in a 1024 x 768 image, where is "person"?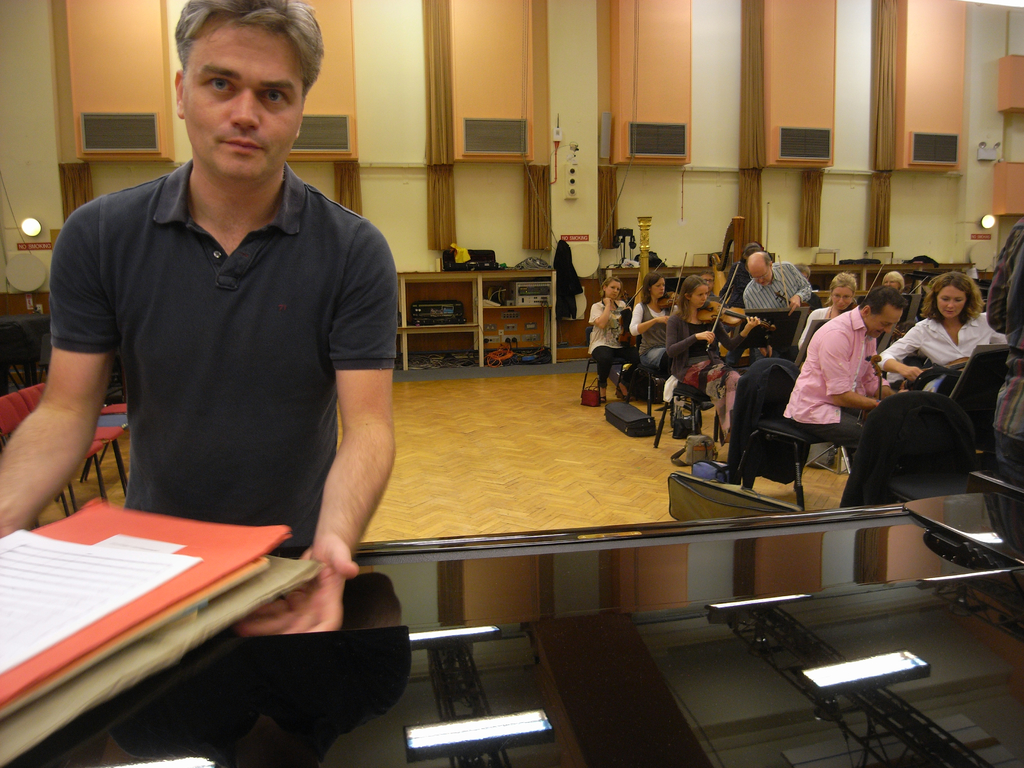
(879, 270, 990, 389).
